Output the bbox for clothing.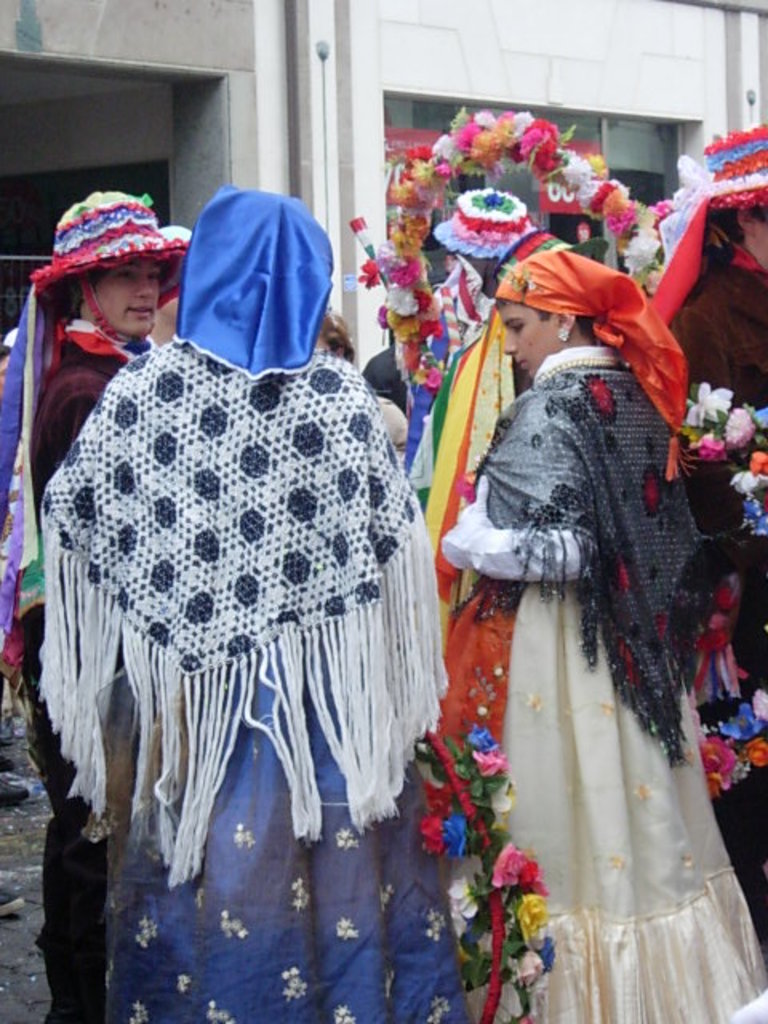
left=0, top=293, right=144, bottom=1022.
